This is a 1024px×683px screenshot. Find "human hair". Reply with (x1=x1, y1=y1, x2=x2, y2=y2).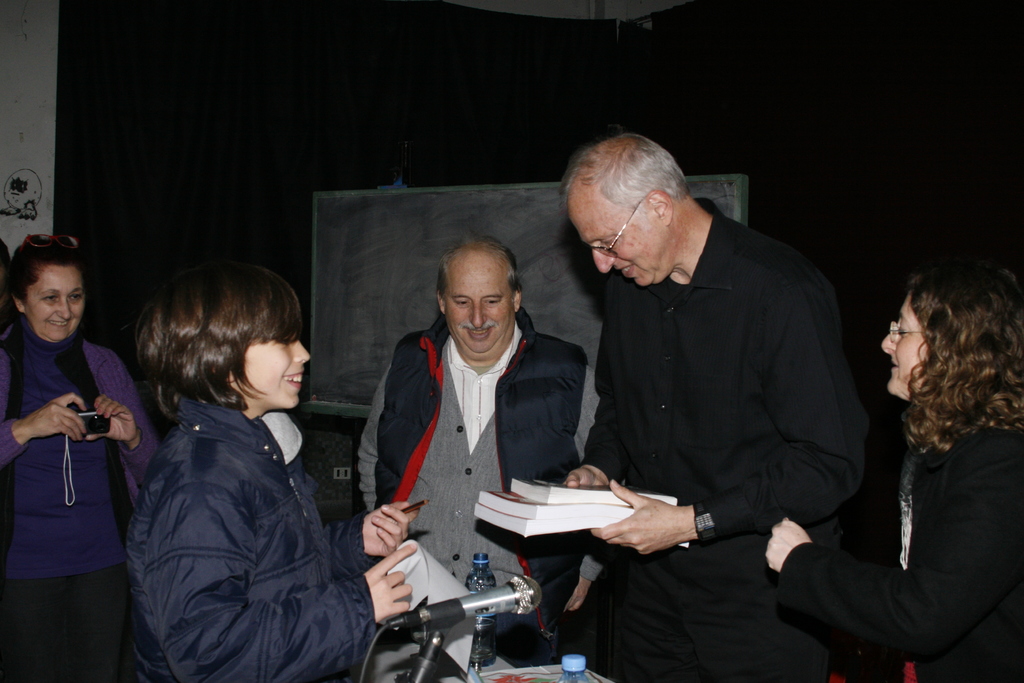
(x1=10, y1=233, x2=88, y2=308).
